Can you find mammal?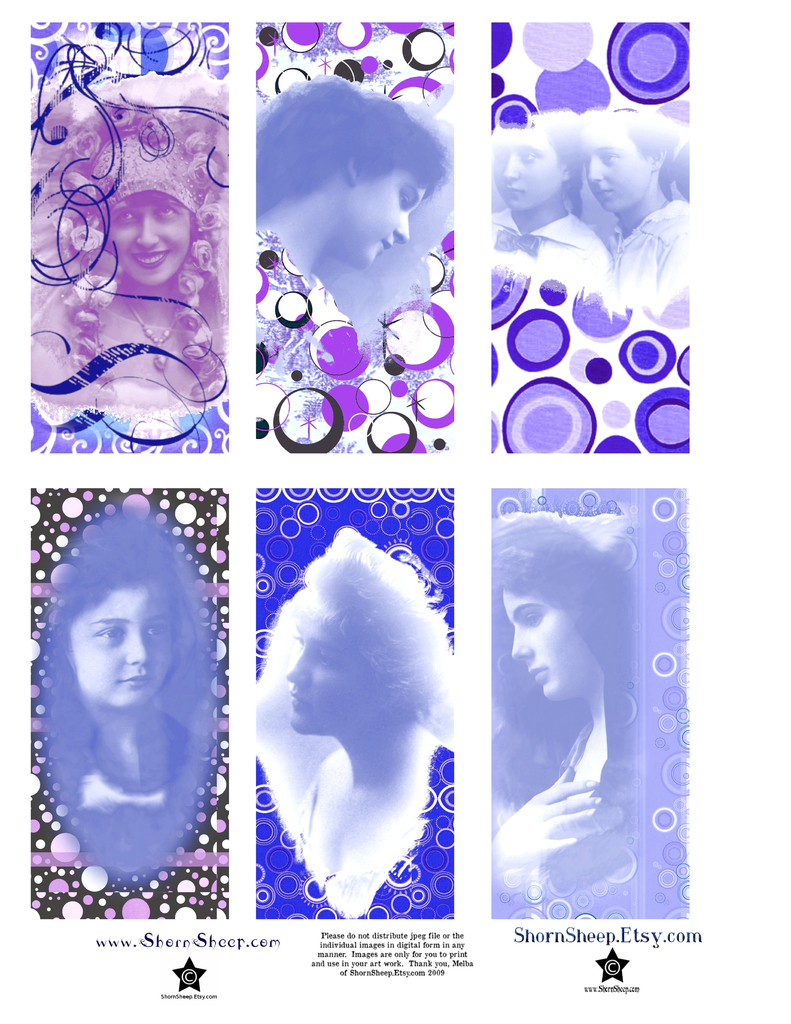
Yes, bounding box: bbox=(575, 106, 694, 310).
